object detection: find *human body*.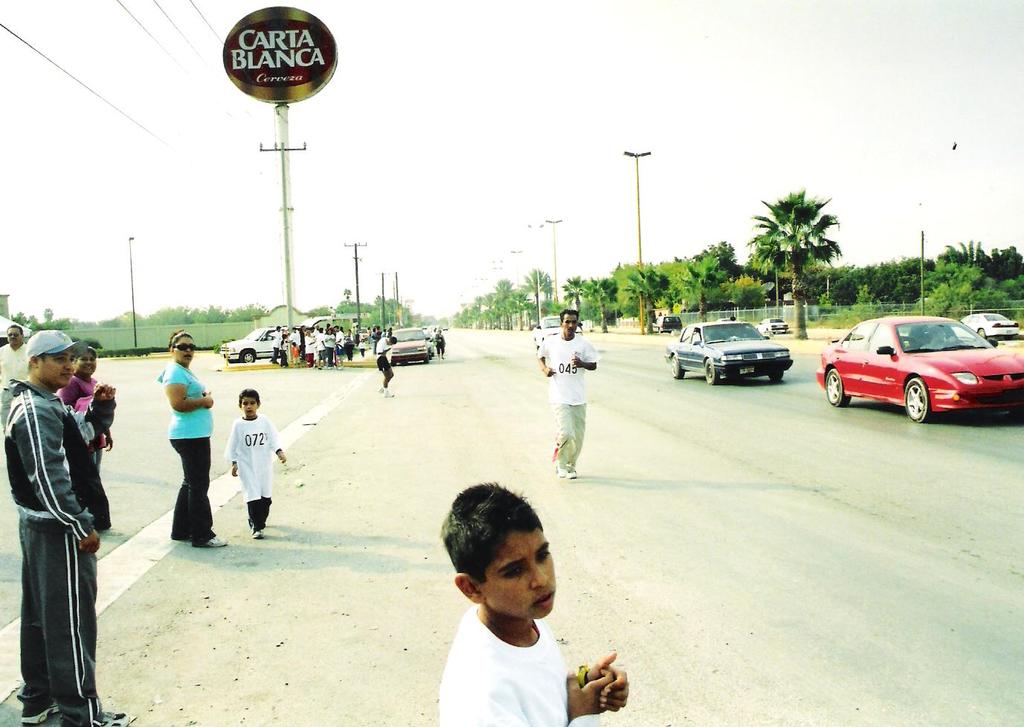
box(228, 389, 291, 541).
